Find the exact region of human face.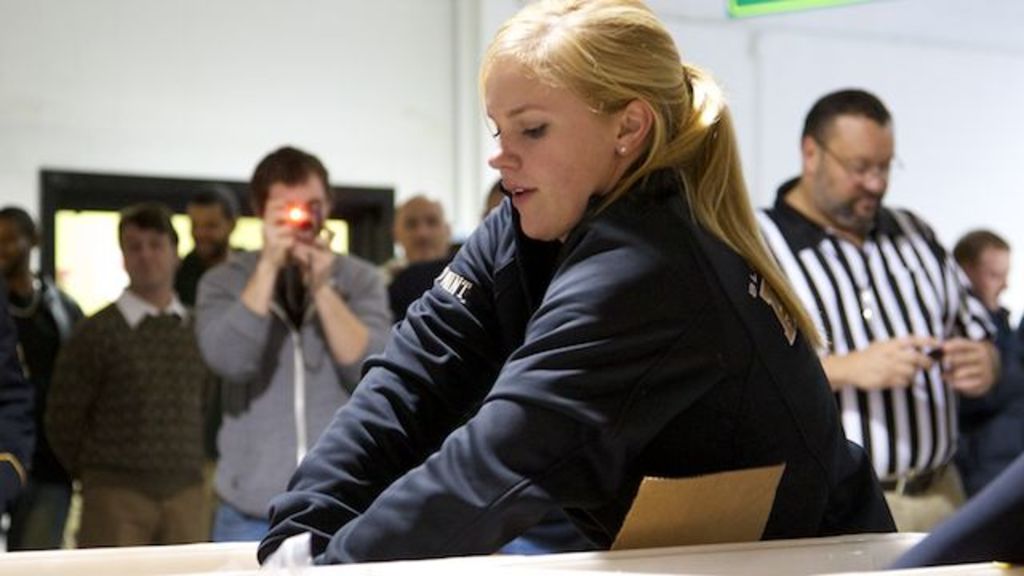
Exact region: pyautogui.locateOnScreen(818, 114, 894, 230).
